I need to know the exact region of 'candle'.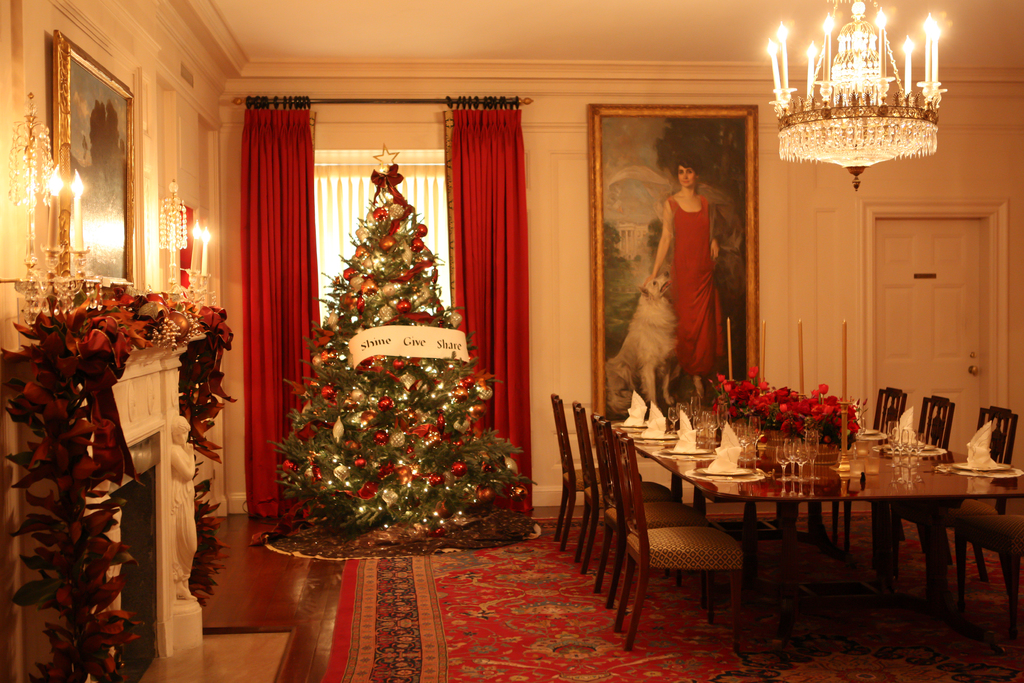
Region: (left=202, top=229, right=212, bottom=279).
